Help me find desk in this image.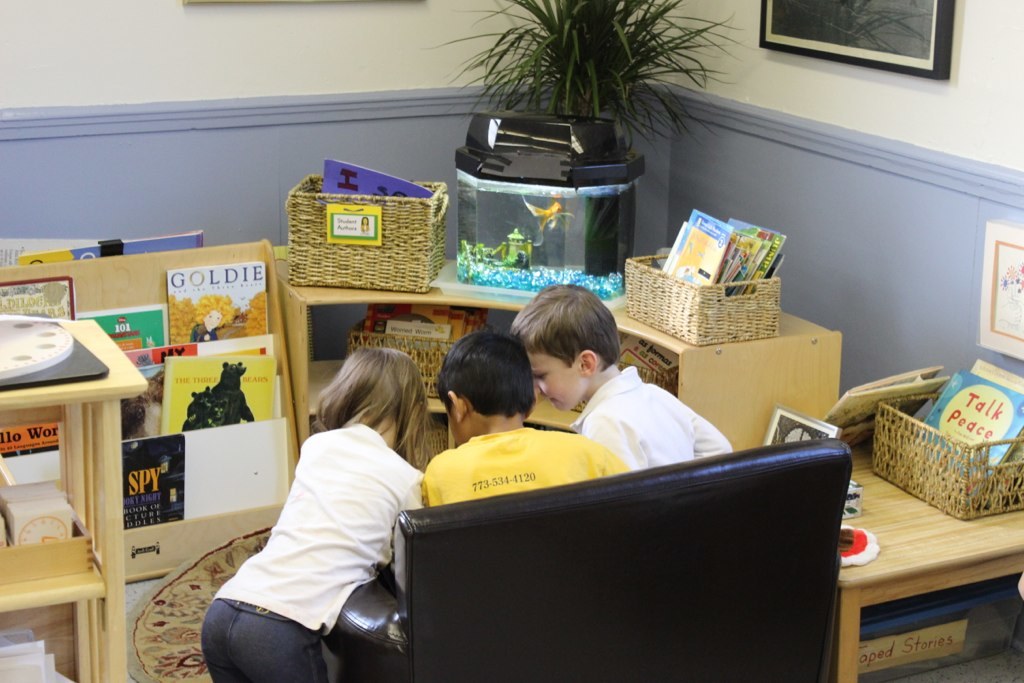
Found it: 839 447 1022 676.
